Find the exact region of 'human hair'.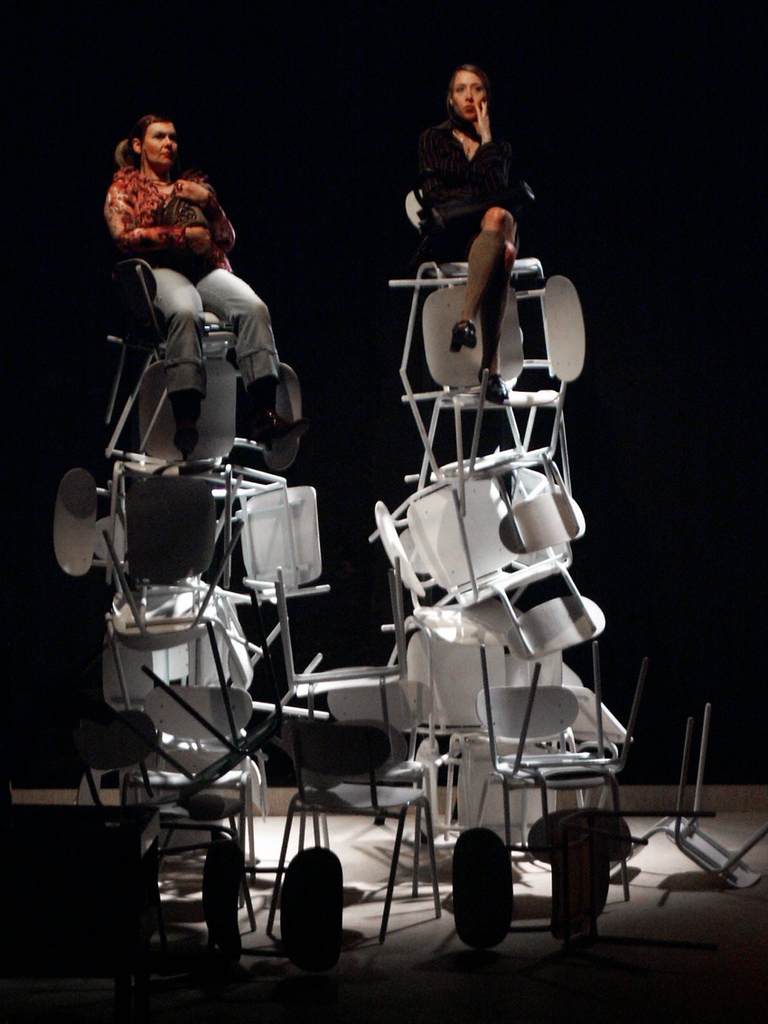
Exact region: 127:116:173:151.
